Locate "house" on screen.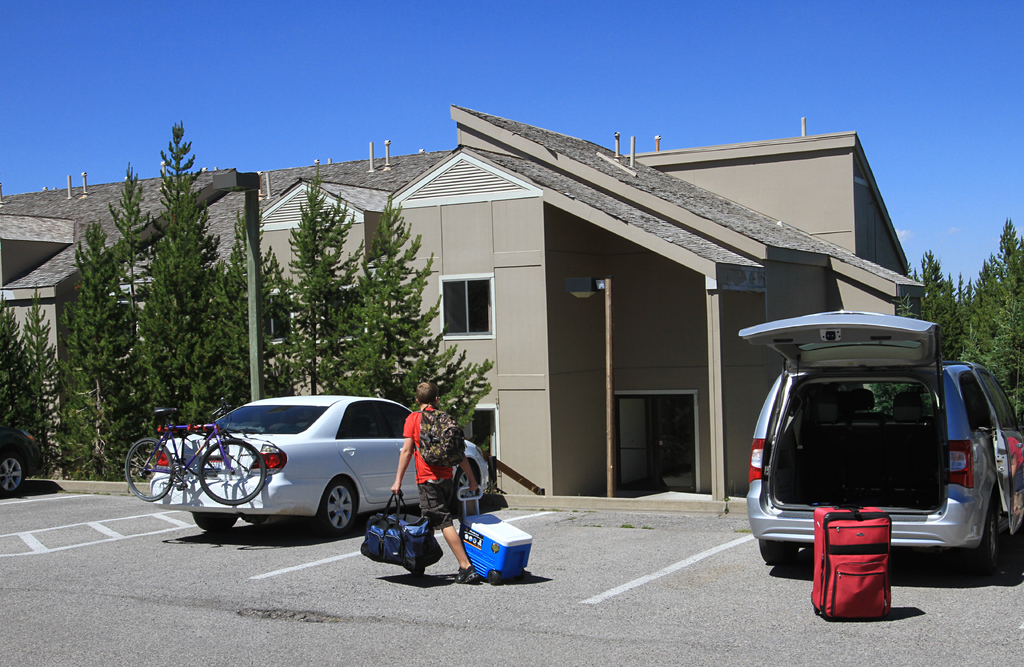
On screen at rect(6, 92, 942, 517).
